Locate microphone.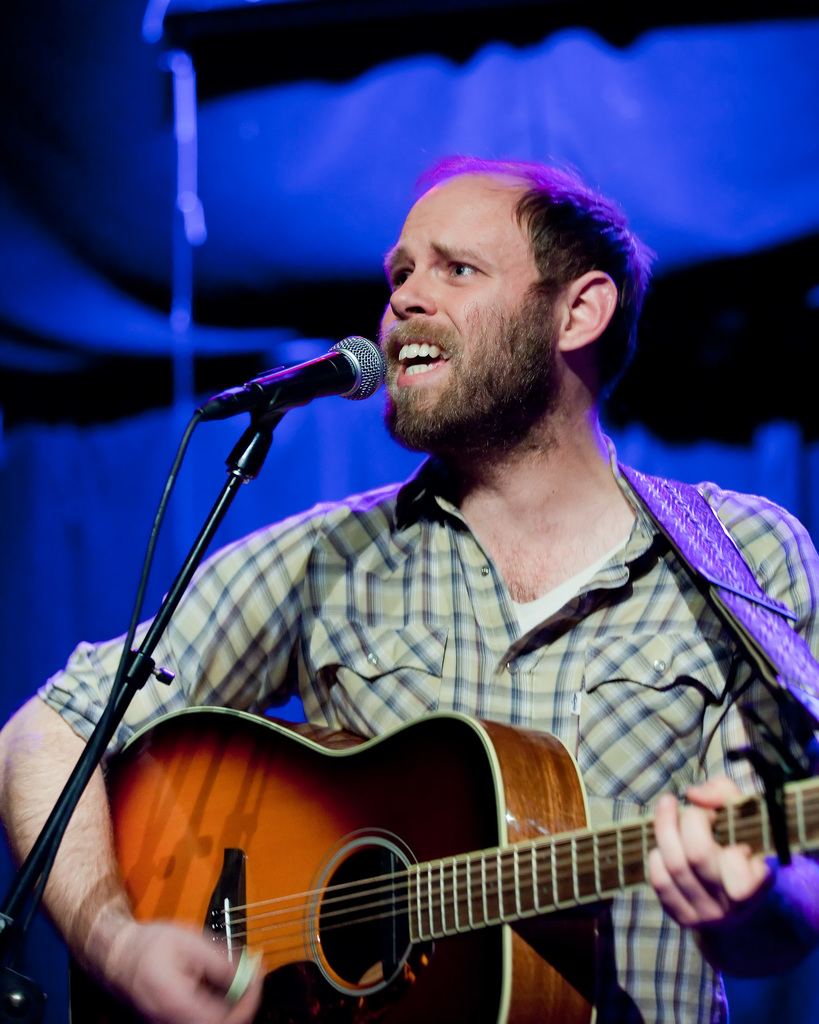
Bounding box: [201,330,397,429].
